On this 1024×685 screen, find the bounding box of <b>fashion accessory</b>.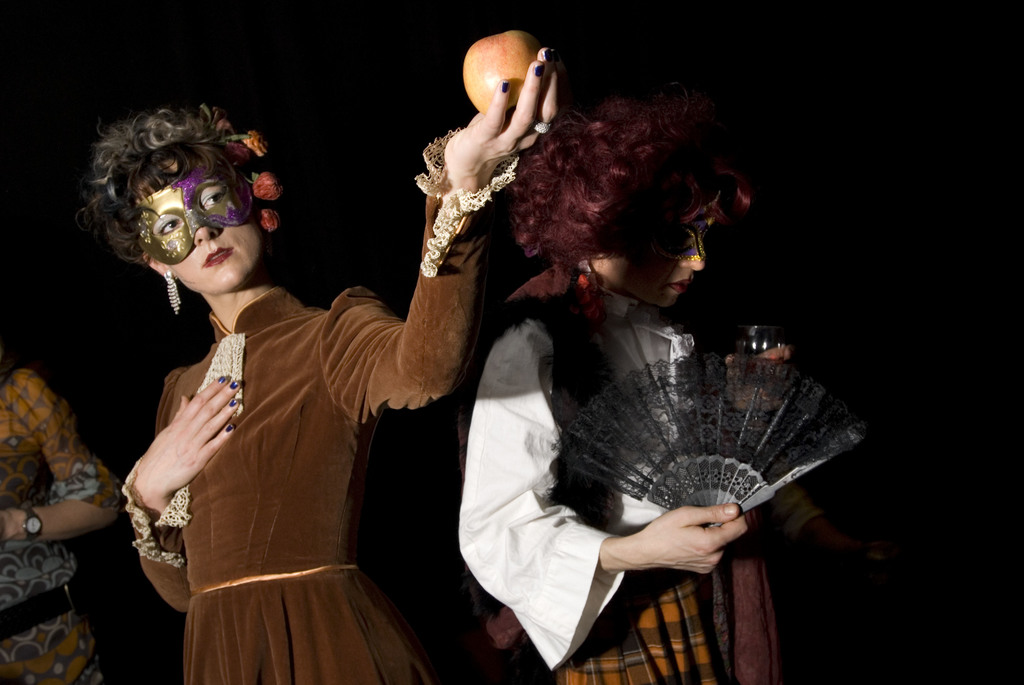
Bounding box: [130, 156, 256, 265].
